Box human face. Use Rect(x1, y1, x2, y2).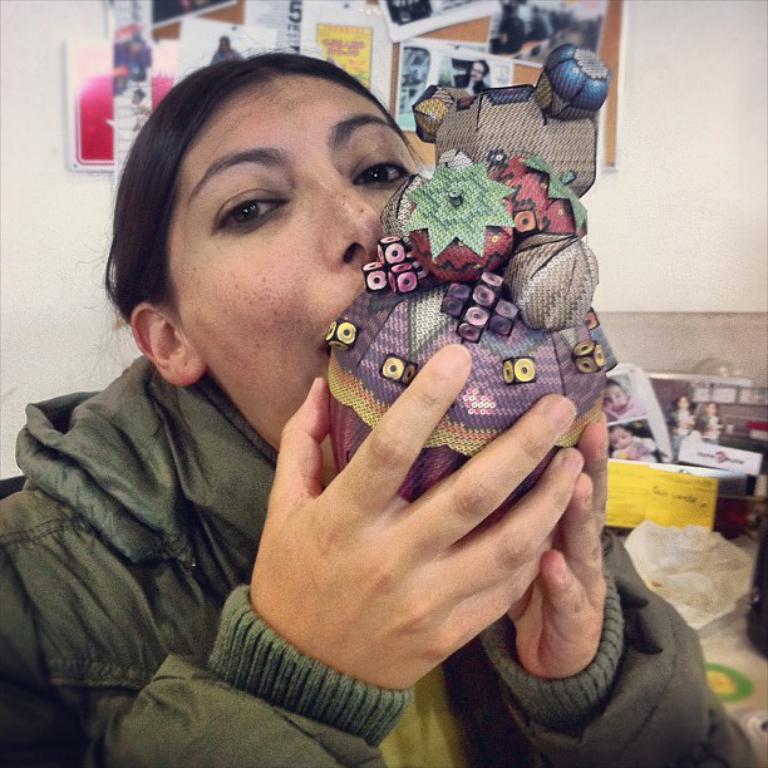
Rect(167, 74, 420, 482).
